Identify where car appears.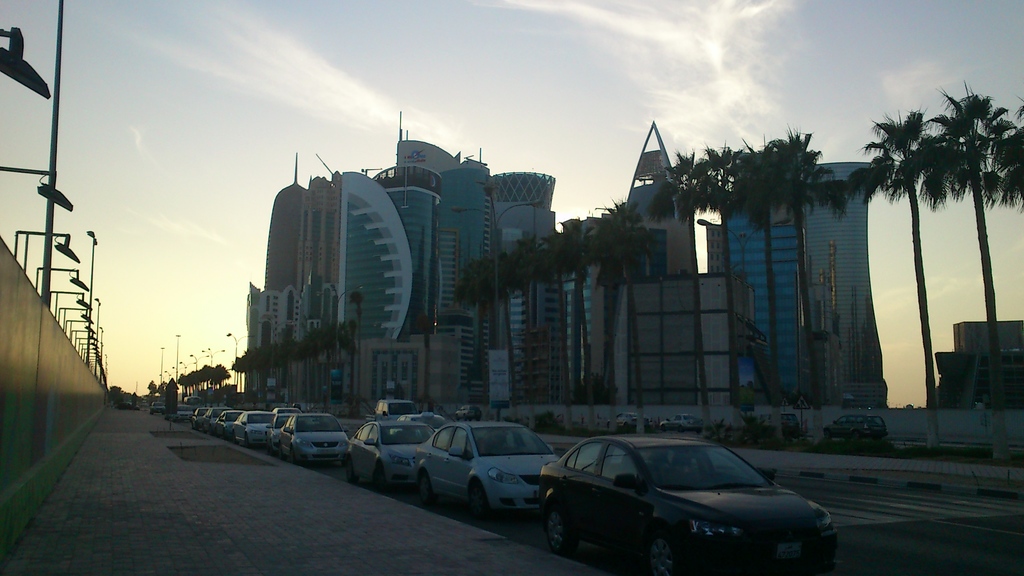
Appears at box(342, 417, 445, 492).
